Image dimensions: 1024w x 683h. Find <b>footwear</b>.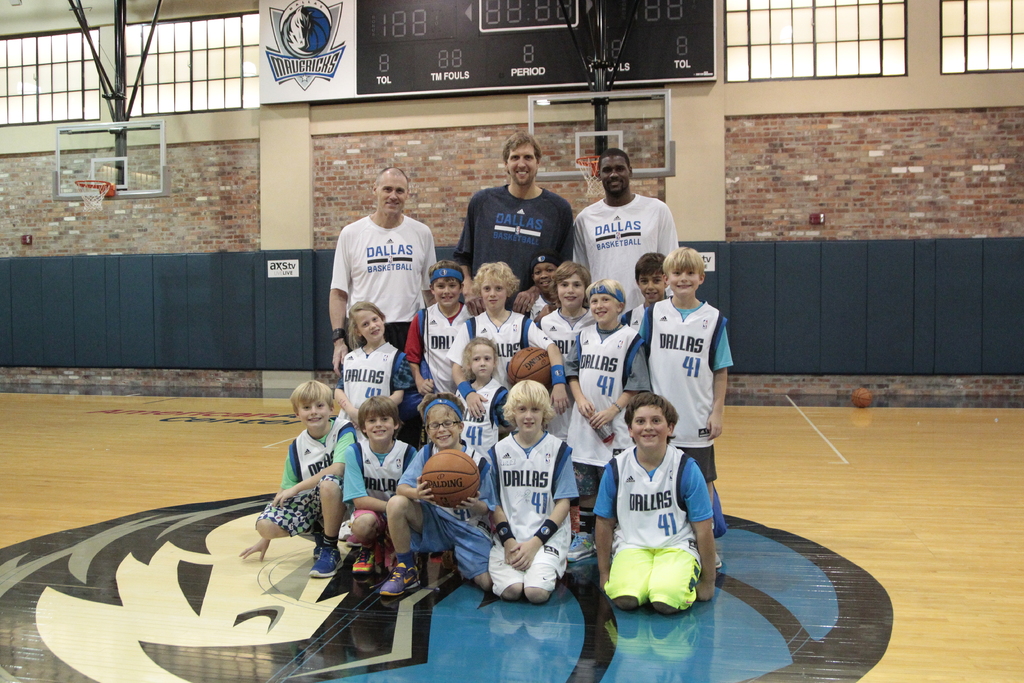
locate(438, 549, 457, 572).
